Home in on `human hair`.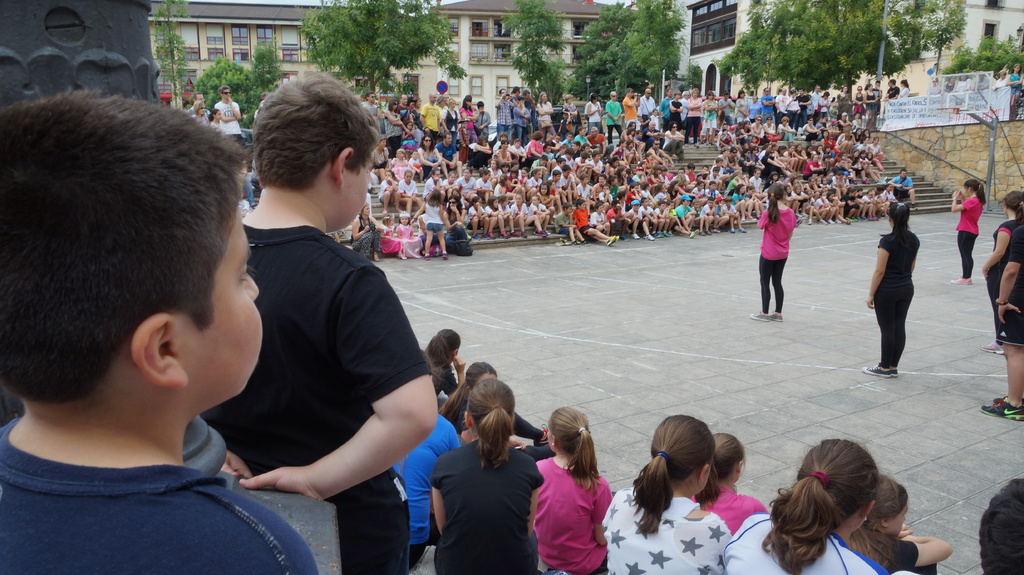
Homed in at [846, 477, 915, 574].
